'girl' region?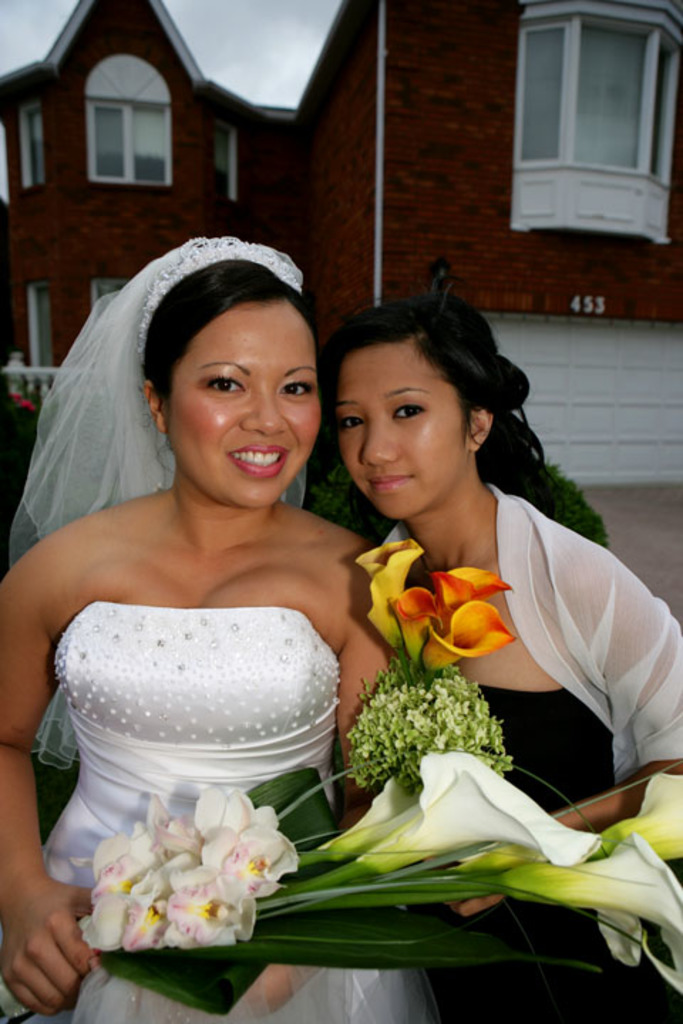
(323,277,682,1023)
